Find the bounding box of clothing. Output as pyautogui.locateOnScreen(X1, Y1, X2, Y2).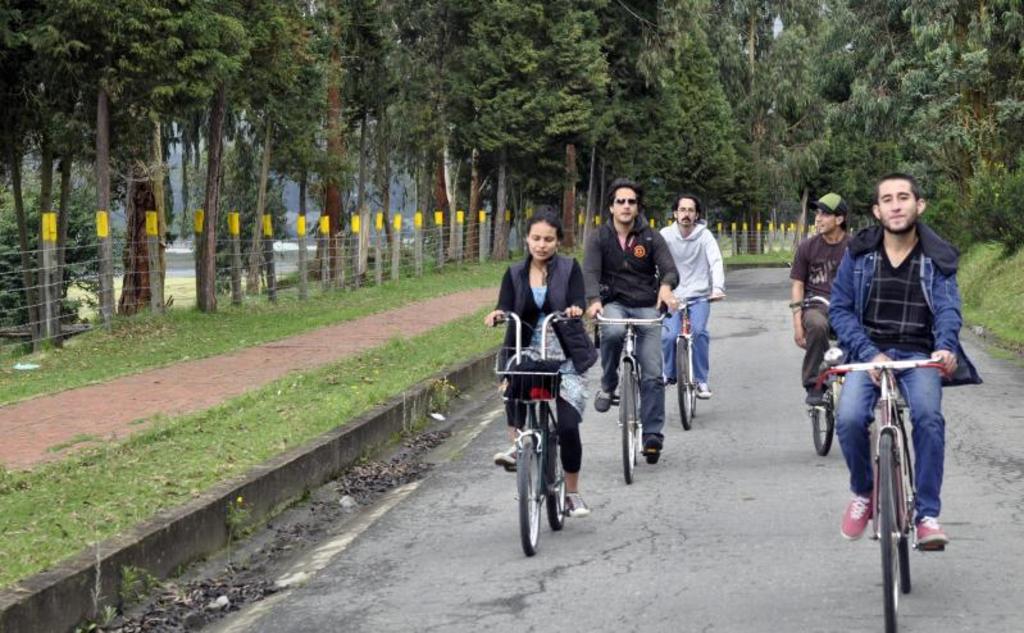
pyautogui.locateOnScreen(663, 218, 722, 308).
